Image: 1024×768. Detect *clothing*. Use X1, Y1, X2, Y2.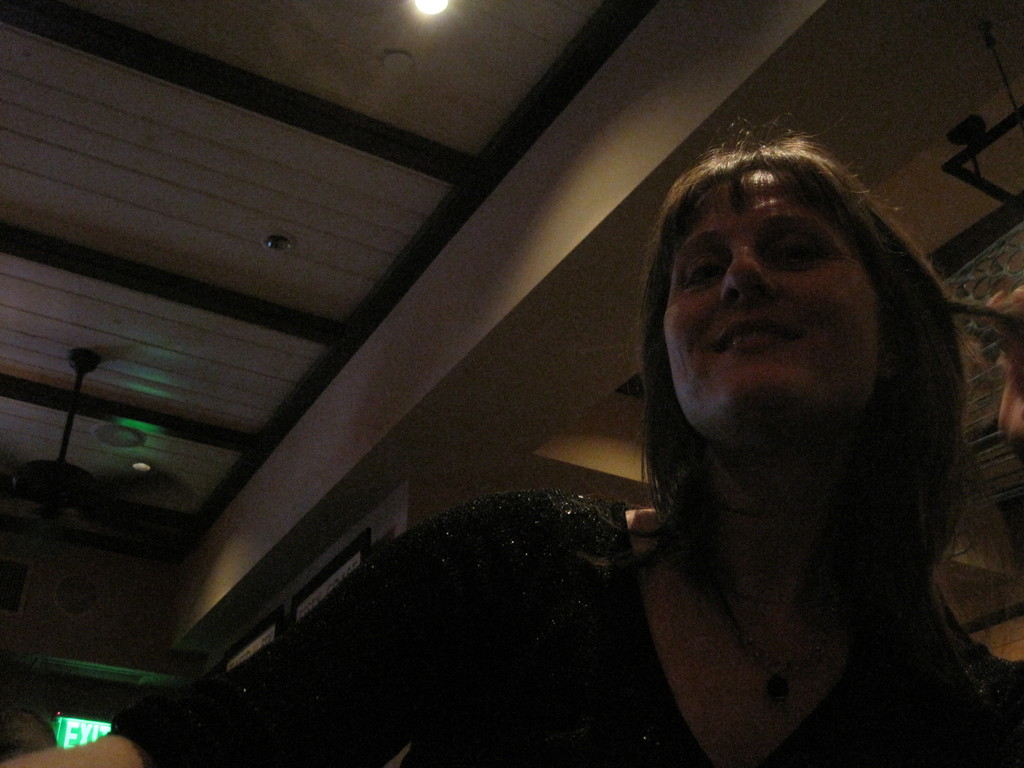
102, 489, 1023, 767.
